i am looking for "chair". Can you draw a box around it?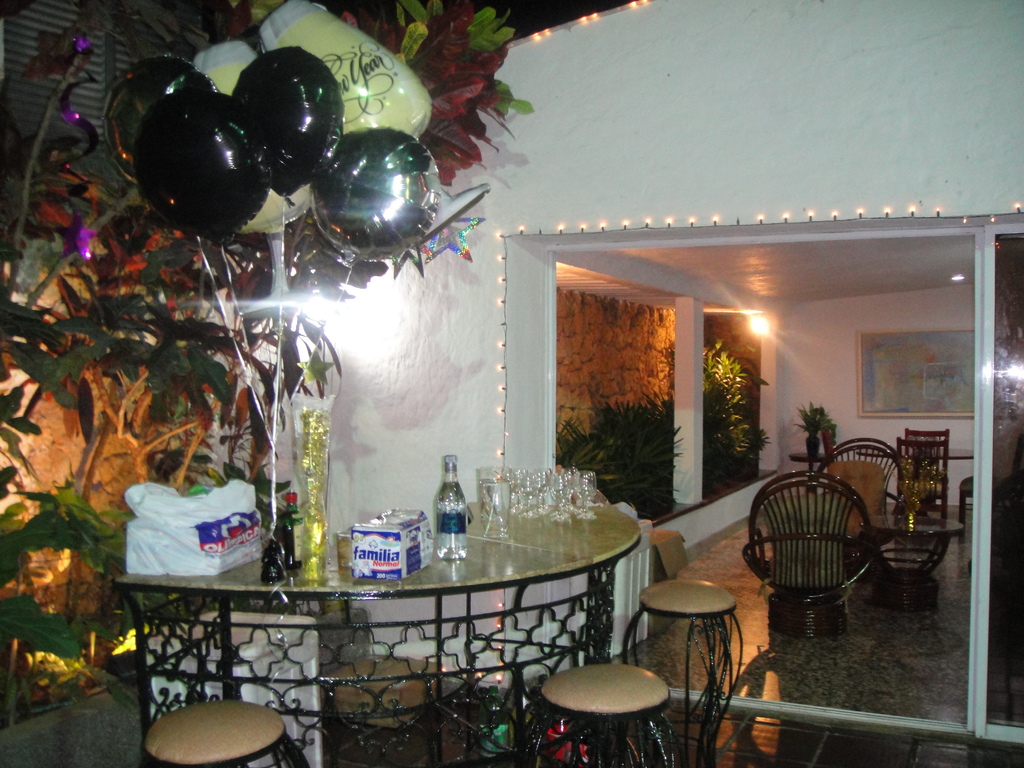
Sure, the bounding box is 959/475/977/525.
